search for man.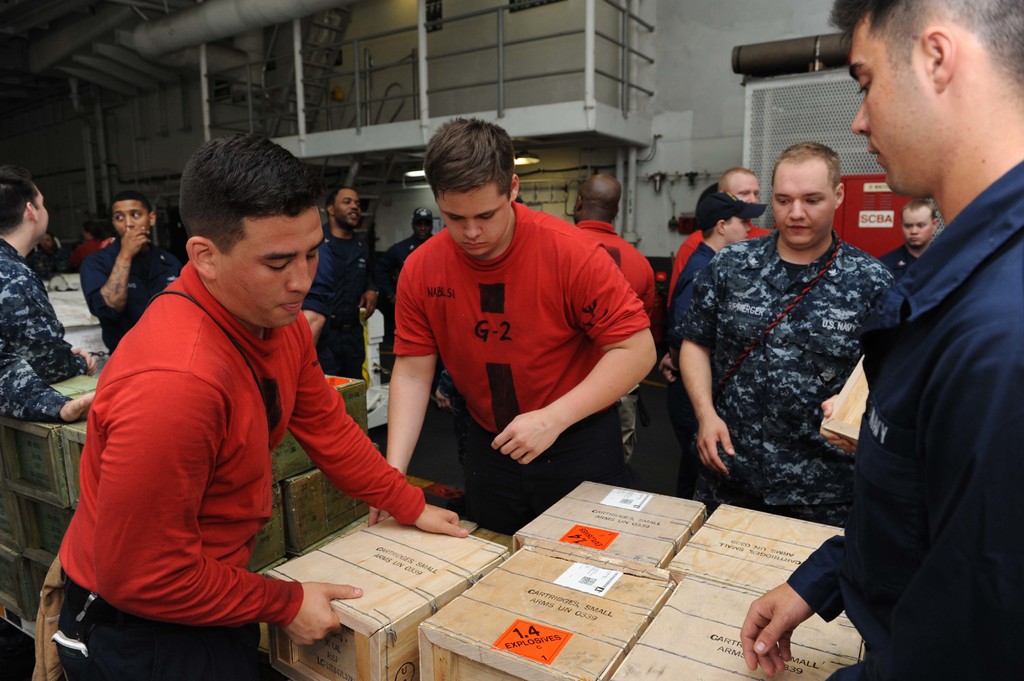
Found at 0,180,129,431.
